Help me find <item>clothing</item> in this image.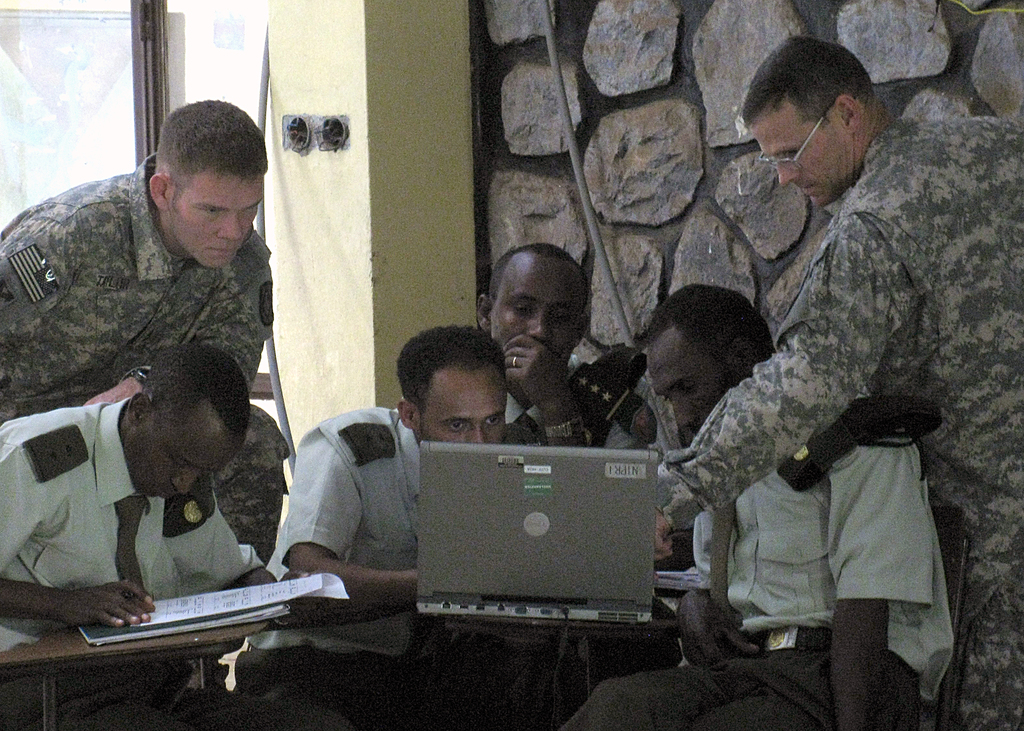
Found it: bbox=(561, 392, 961, 730).
